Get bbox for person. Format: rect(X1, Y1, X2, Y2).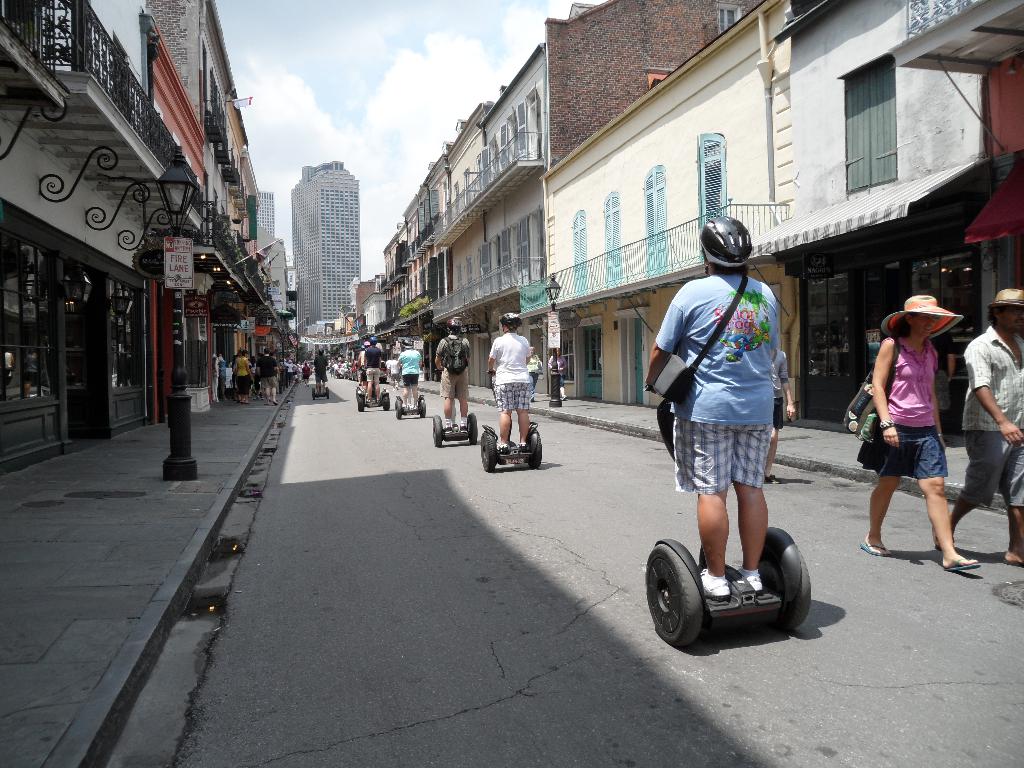
rect(256, 343, 283, 404).
